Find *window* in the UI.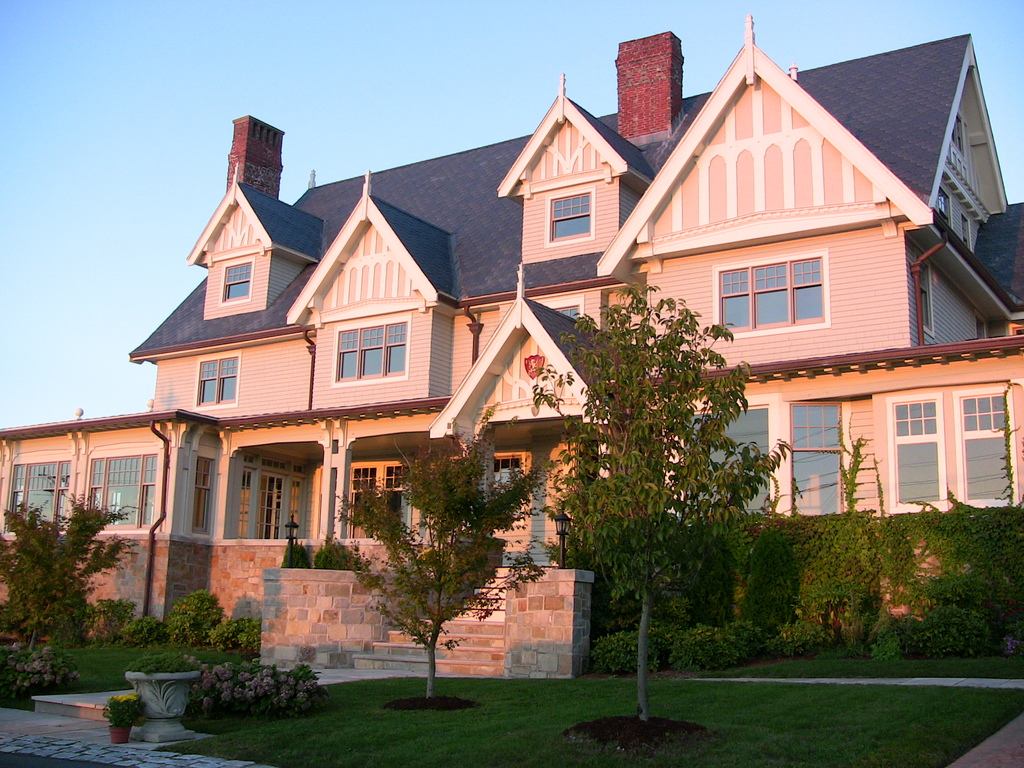
UI element at (332, 315, 411, 383).
